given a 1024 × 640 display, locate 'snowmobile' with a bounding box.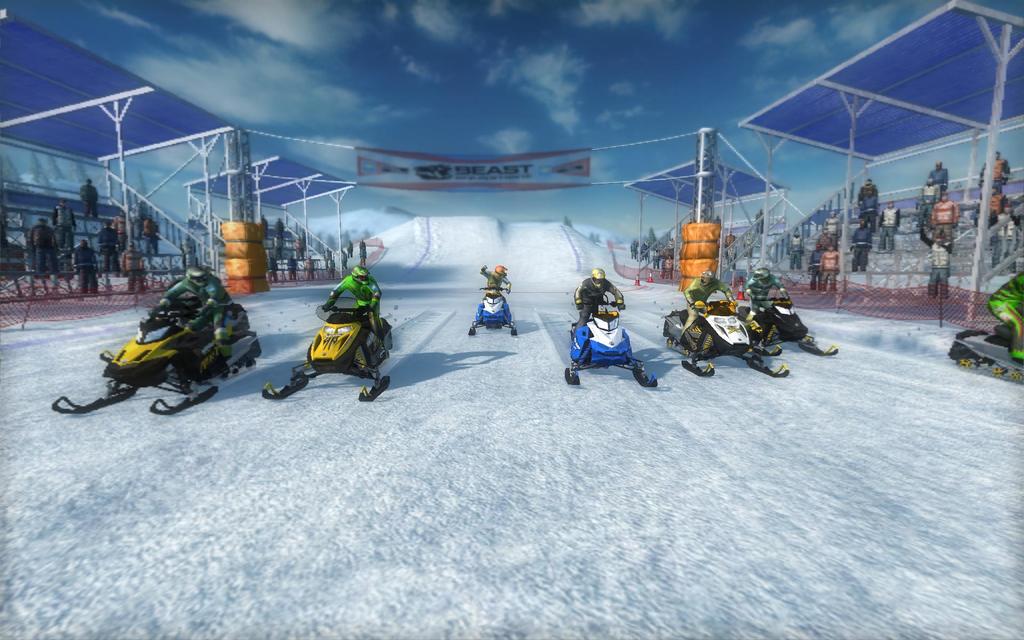
Located: bbox=[262, 296, 392, 403].
